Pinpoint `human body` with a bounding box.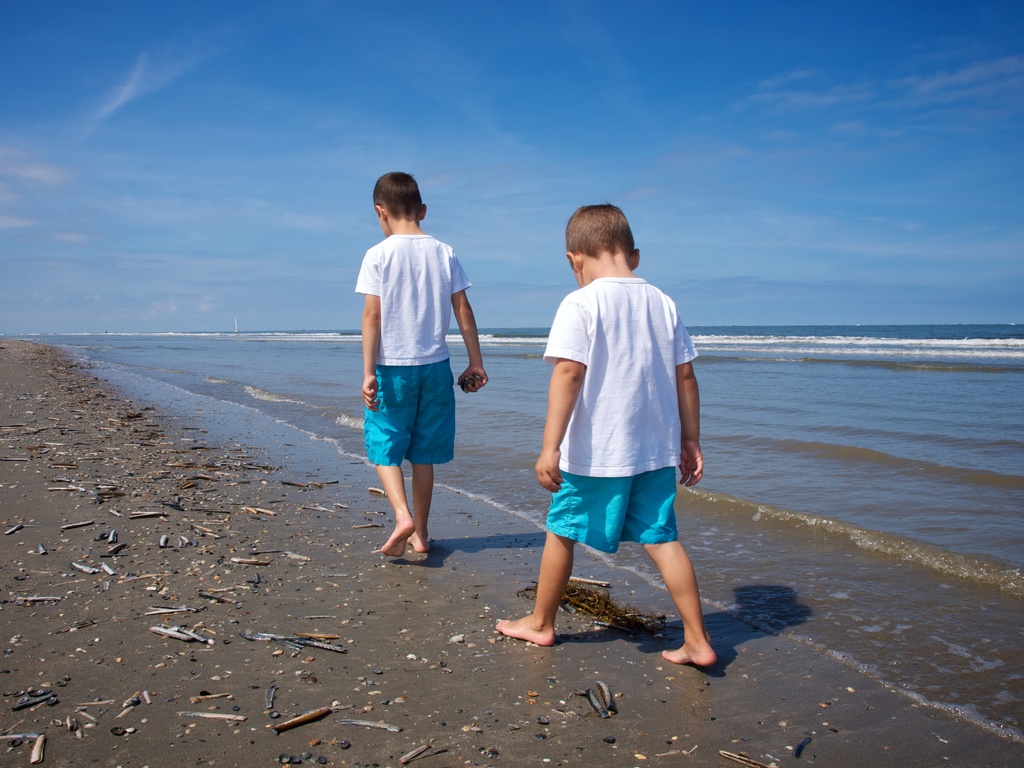
<box>360,186,474,590</box>.
